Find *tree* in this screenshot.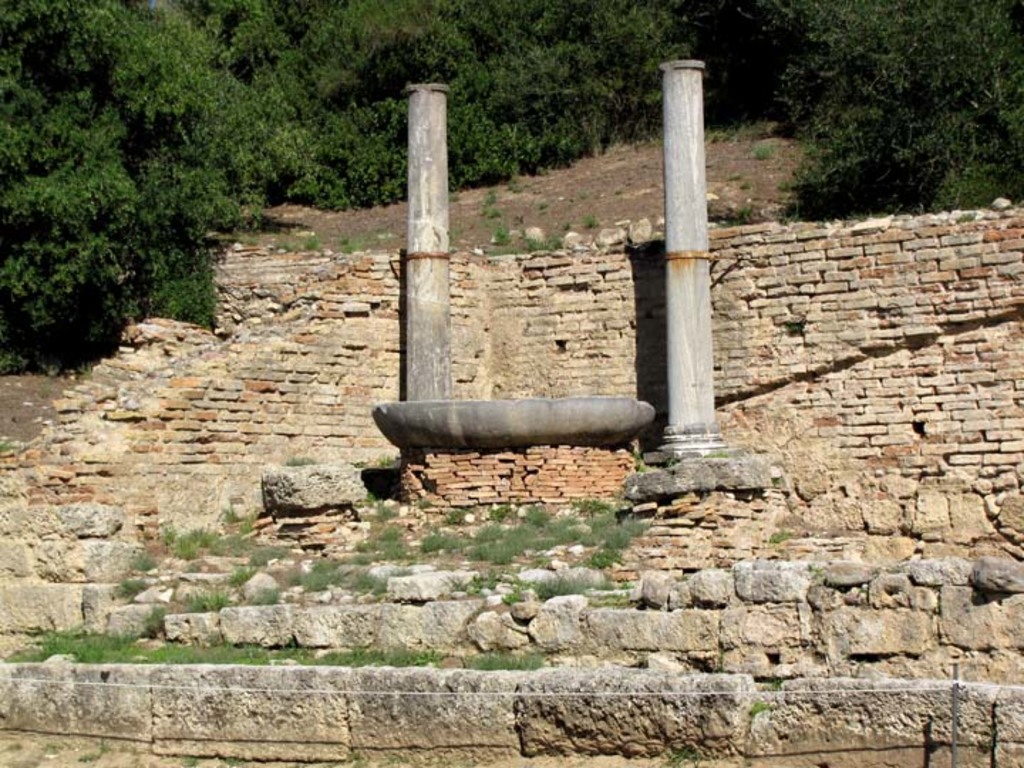
The bounding box for *tree* is bbox=[0, 46, 253, 374].
